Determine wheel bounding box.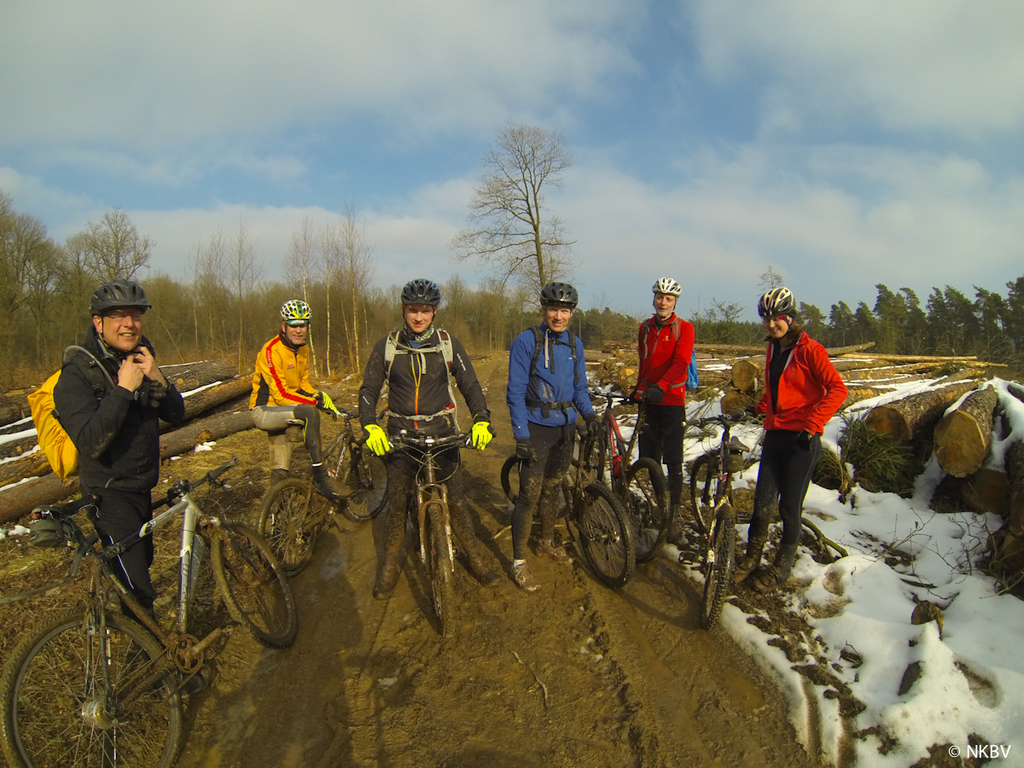
Determined: bbox=[572, 436, 604, 492].
